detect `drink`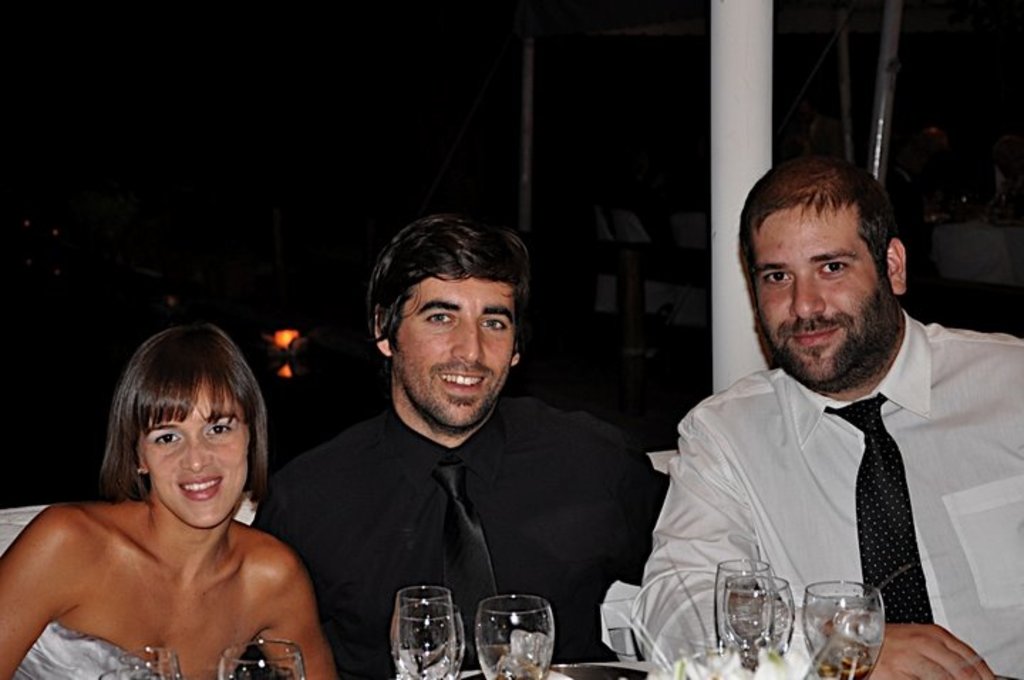
box=[816, 669, 878, 679]
